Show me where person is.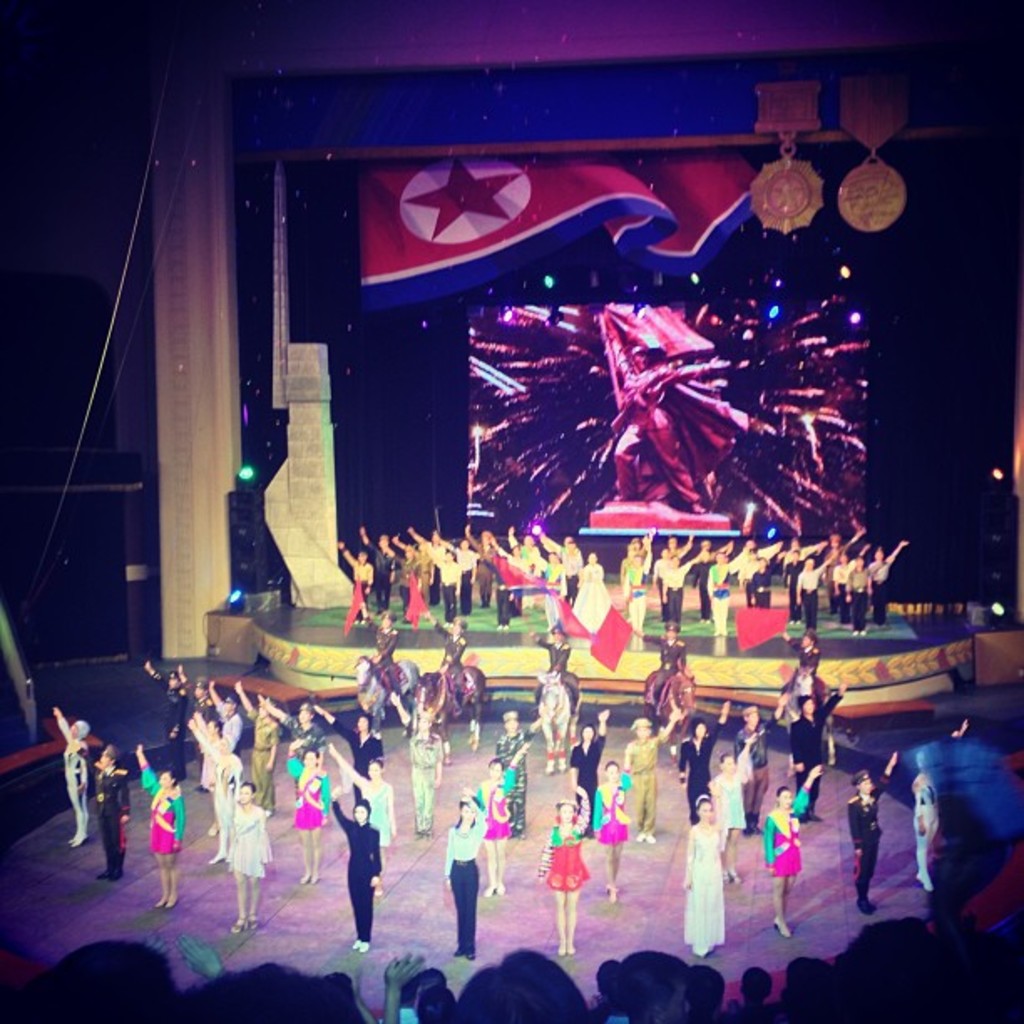
person is at crop(333, 796, 381, 952).
